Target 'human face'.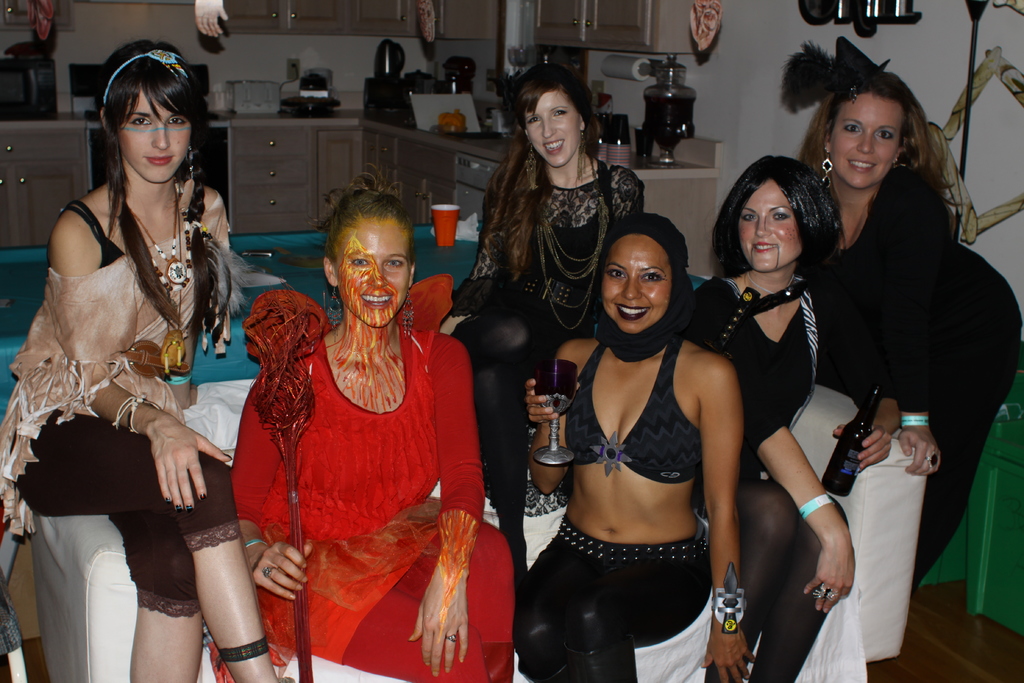
Target region: select_region(736, 183, 800, 272).
